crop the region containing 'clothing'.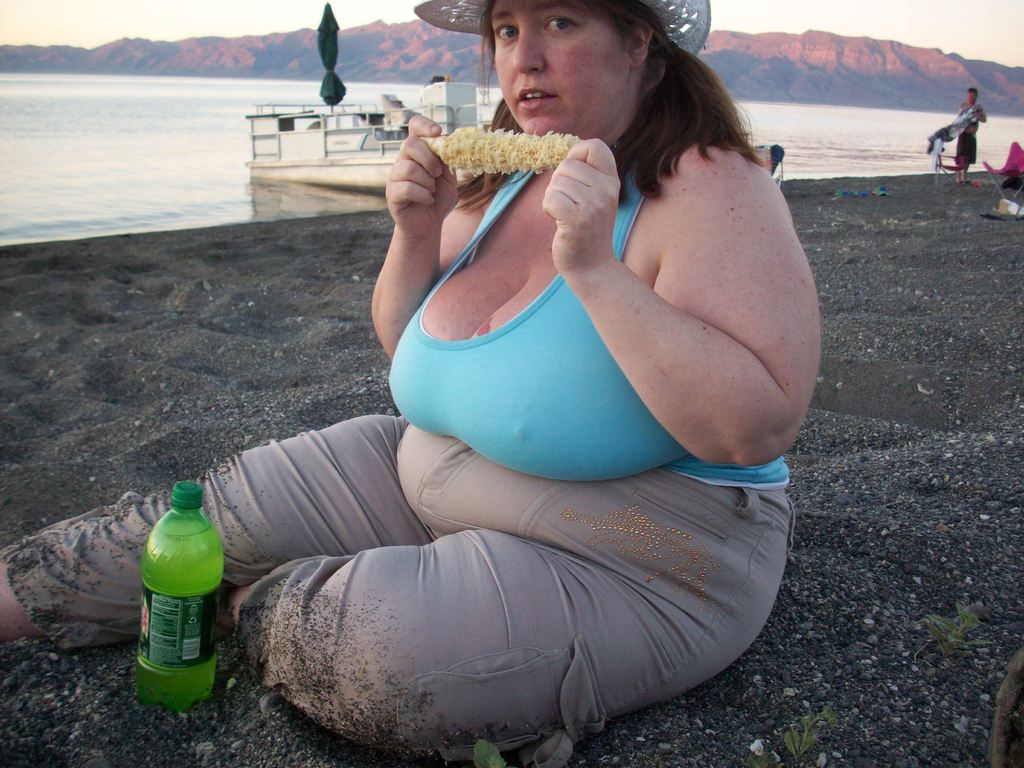
Crop region: bbox=(952, 110, 980, 163).
